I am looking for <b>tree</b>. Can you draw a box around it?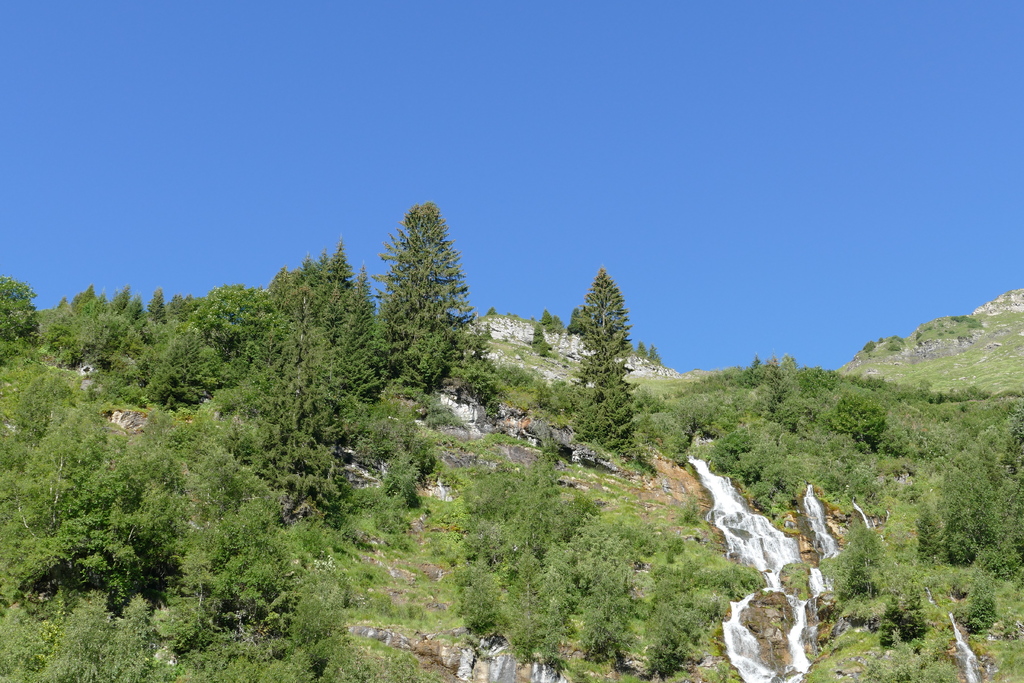
Sure, the bounding box is crop(541, 350, 643, 466).
